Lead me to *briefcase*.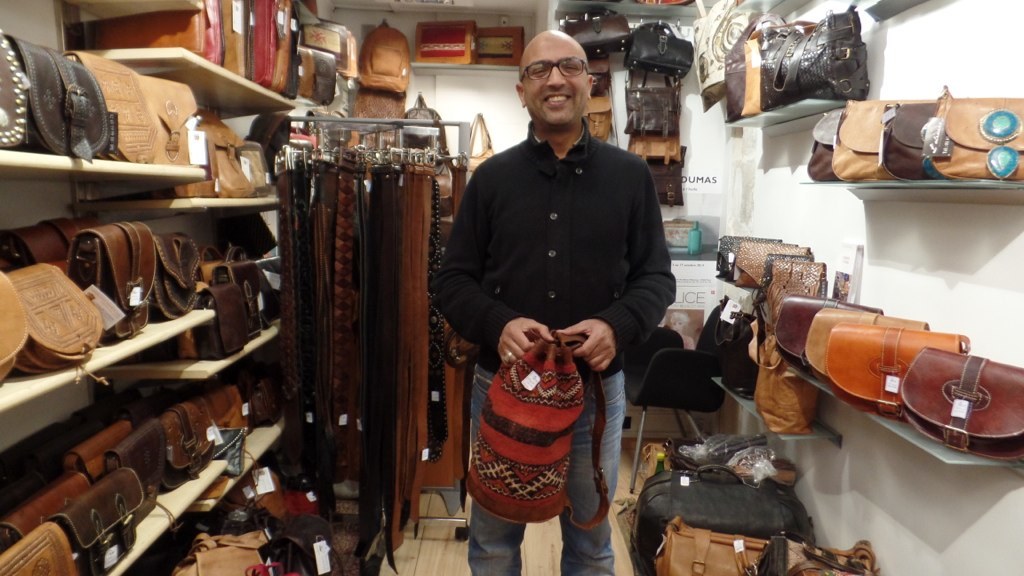
Lead to left=724, top=18, right=873, bottom=123.
